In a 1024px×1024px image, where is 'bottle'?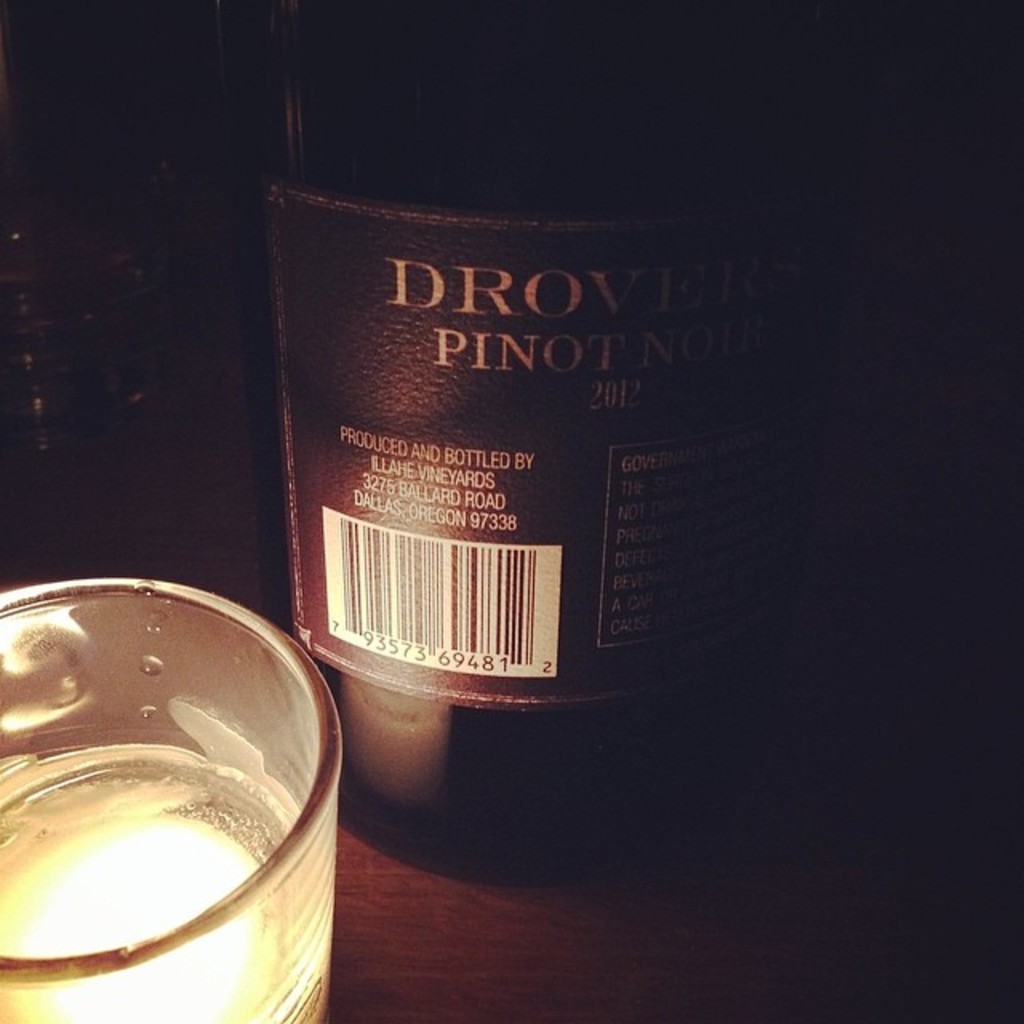
[240,56,790,757].
